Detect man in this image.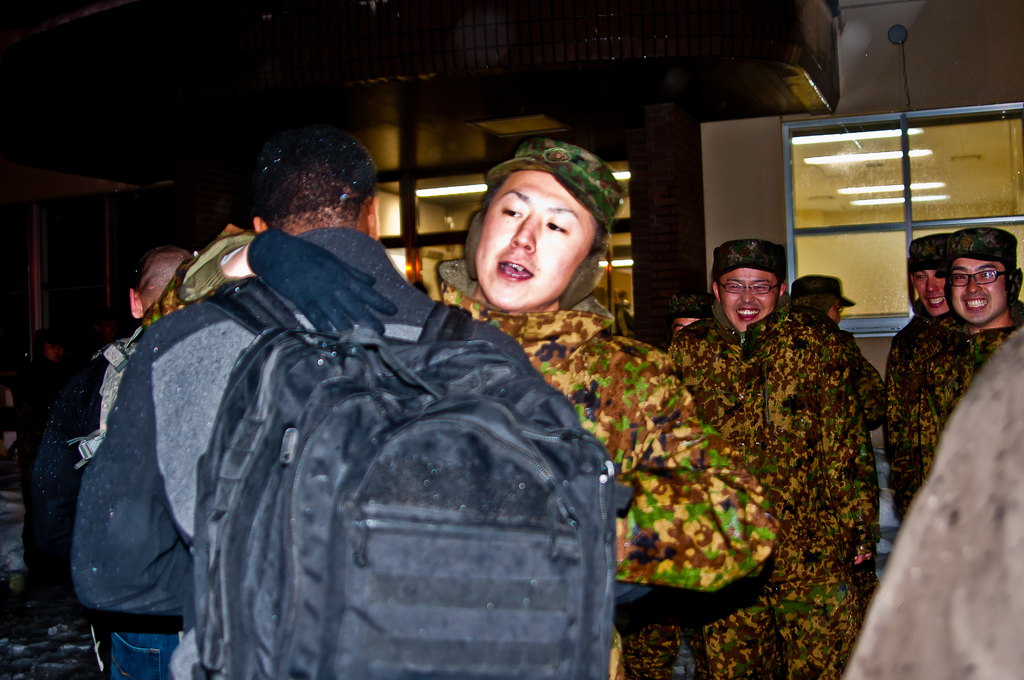
Detection: <bbox>136, 147, 775, 679</bbox>.
